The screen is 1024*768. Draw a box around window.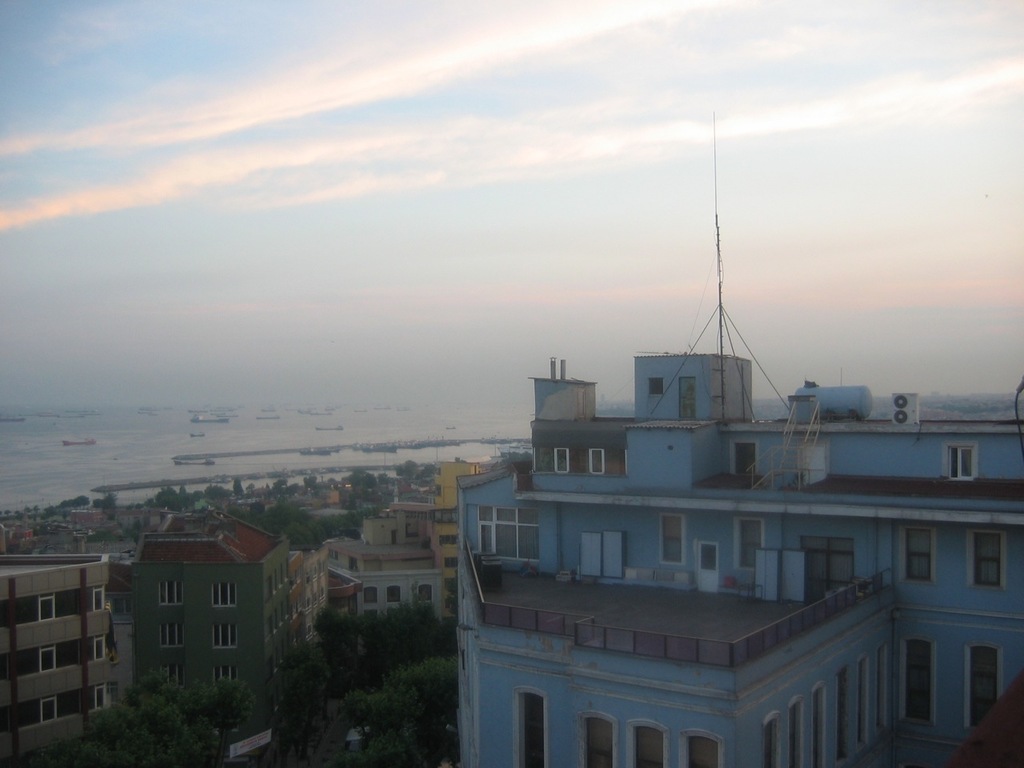
bbox=(898, 640, 938, 728).
